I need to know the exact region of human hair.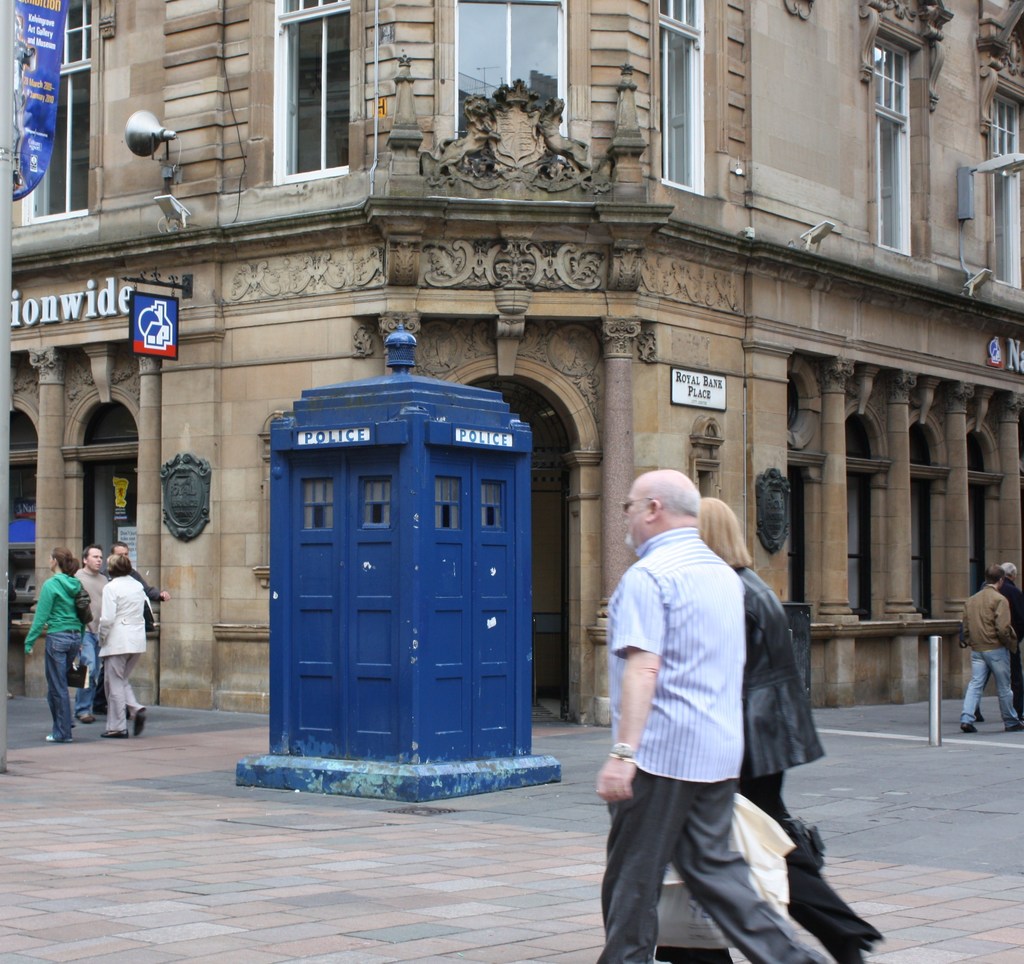
Region: bbox=[984, 565, 1004, 581].
